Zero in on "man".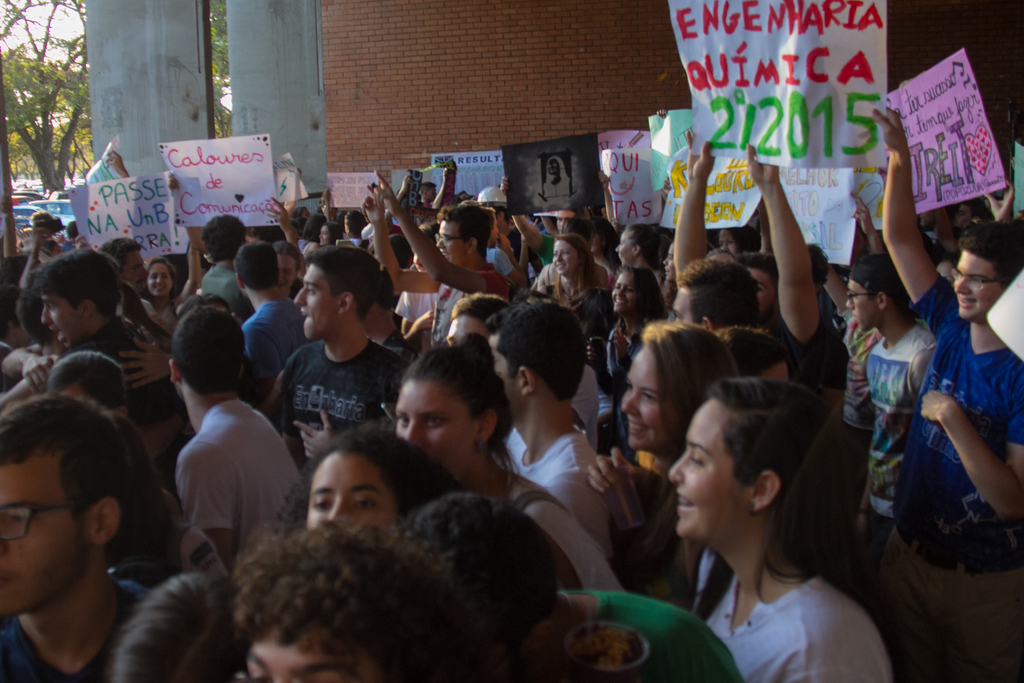
Zeroed in: left=203, top=217, right=255, bottom=315.
